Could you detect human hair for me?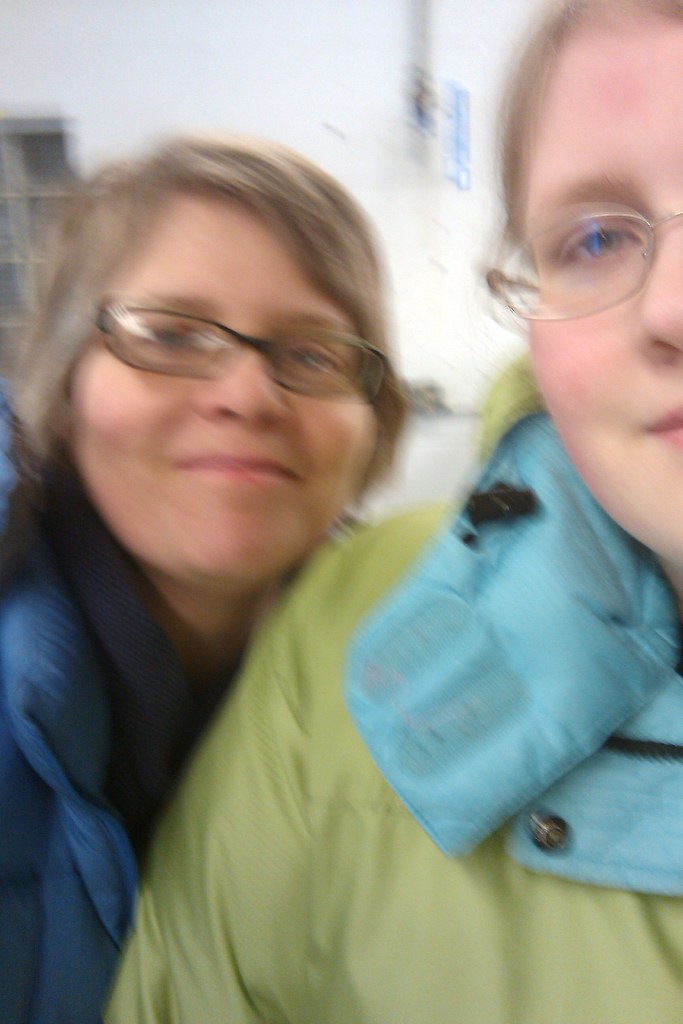
Detection result: (56,111,418,488).
